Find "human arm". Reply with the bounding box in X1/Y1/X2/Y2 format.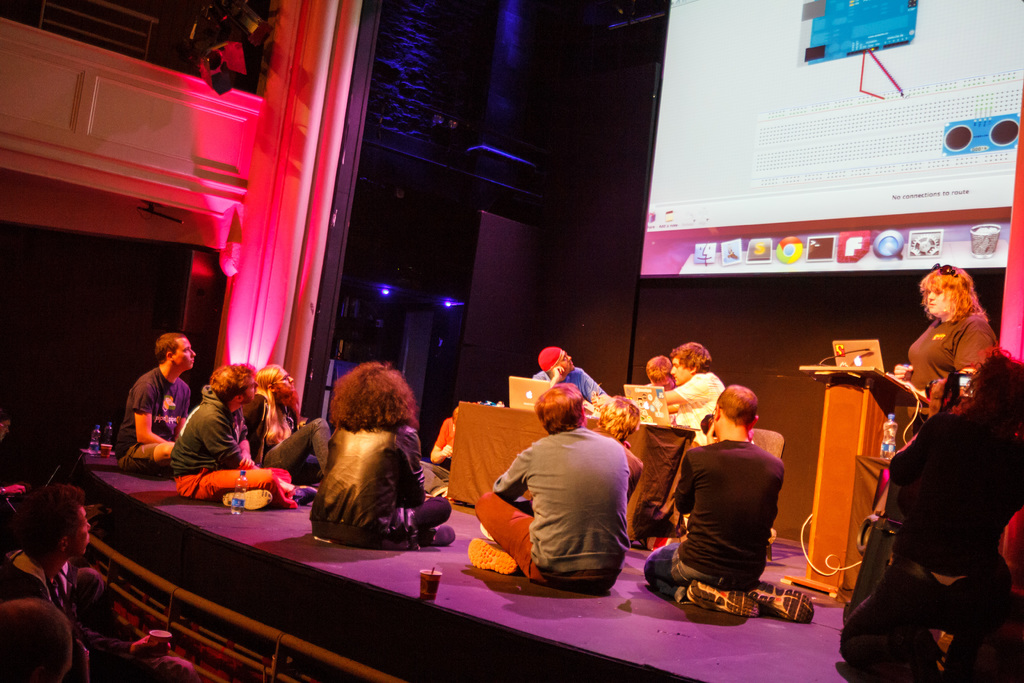
579/372/616/425.
